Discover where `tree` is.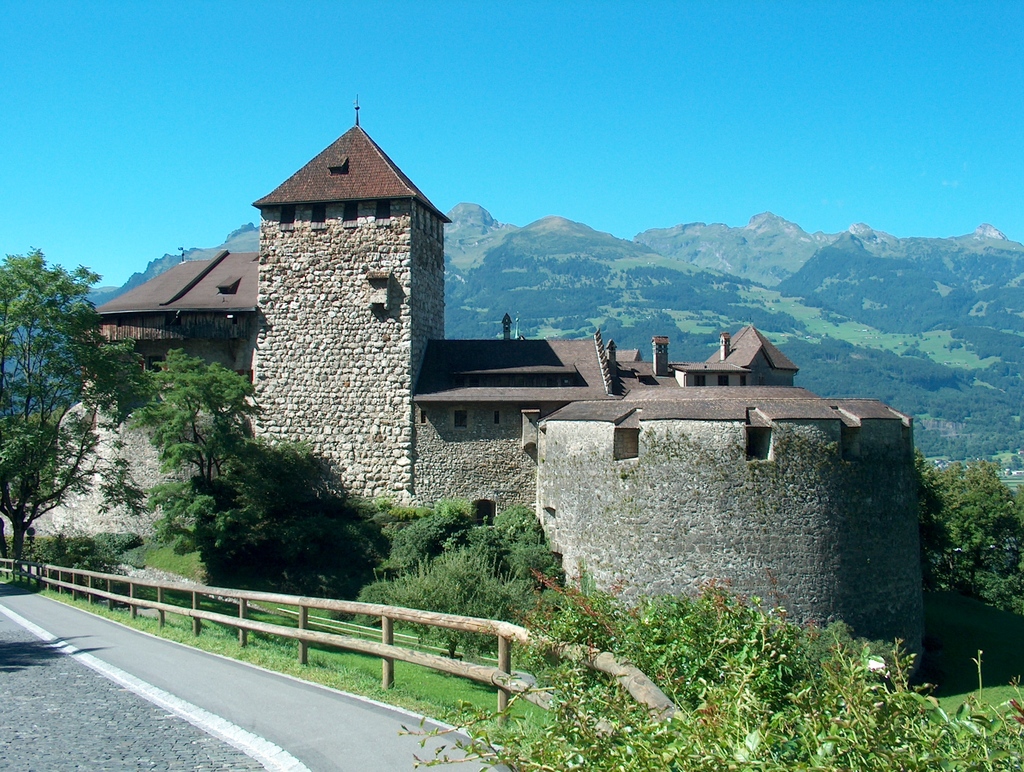
Discovered at 136, 427, 362, 584.
